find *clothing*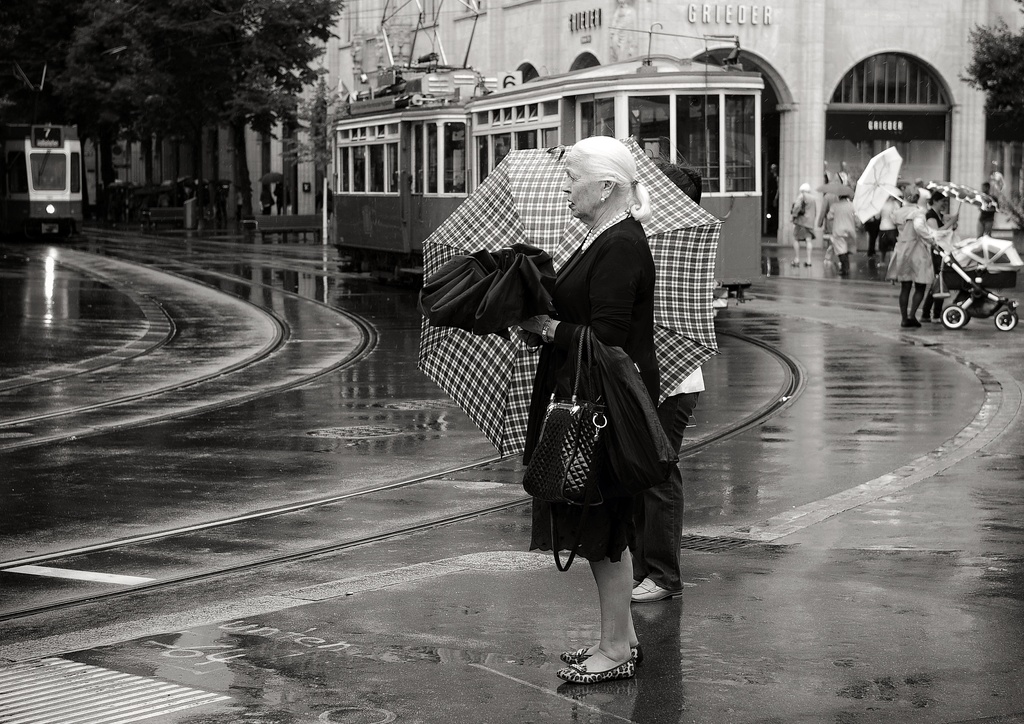
633,362,709,595
